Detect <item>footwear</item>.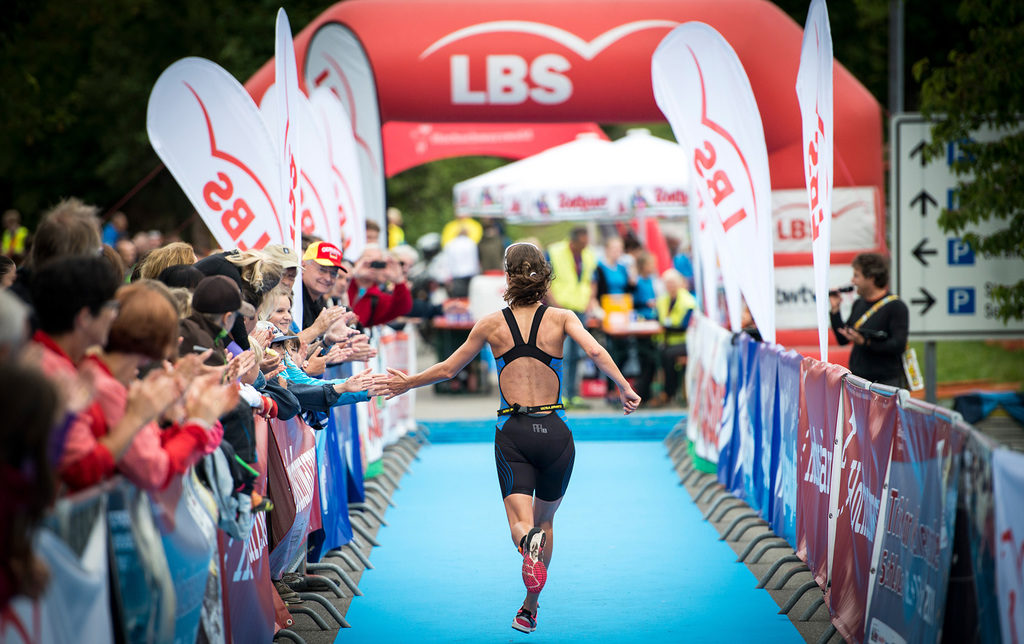
Detected at locate(523, 531, 549, 595).
